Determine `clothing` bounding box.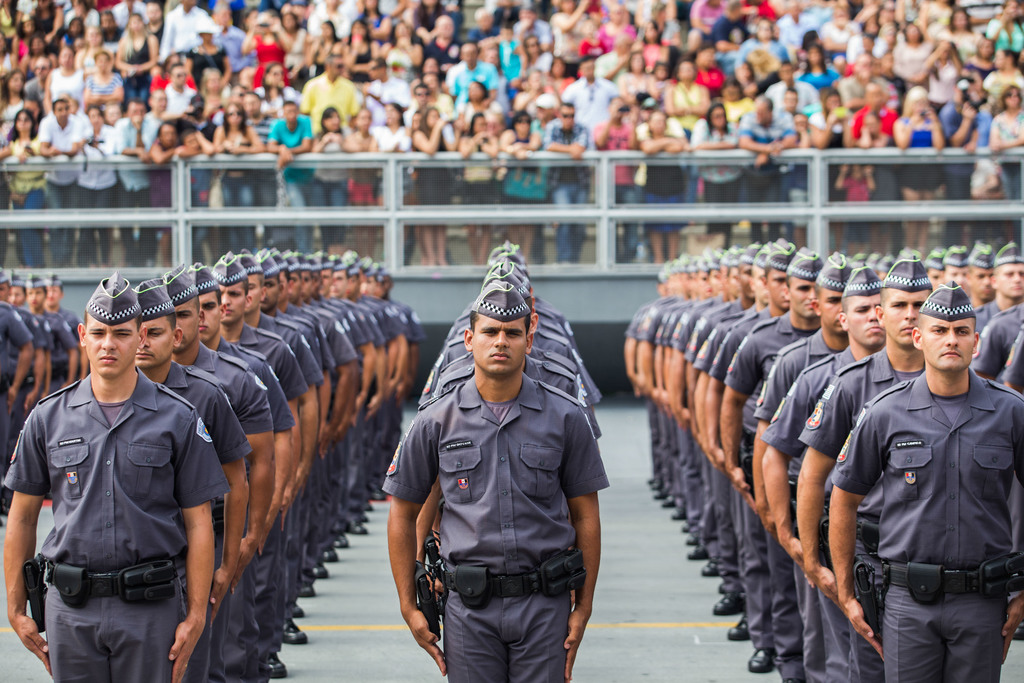
Determined: (61,4,95,37).
